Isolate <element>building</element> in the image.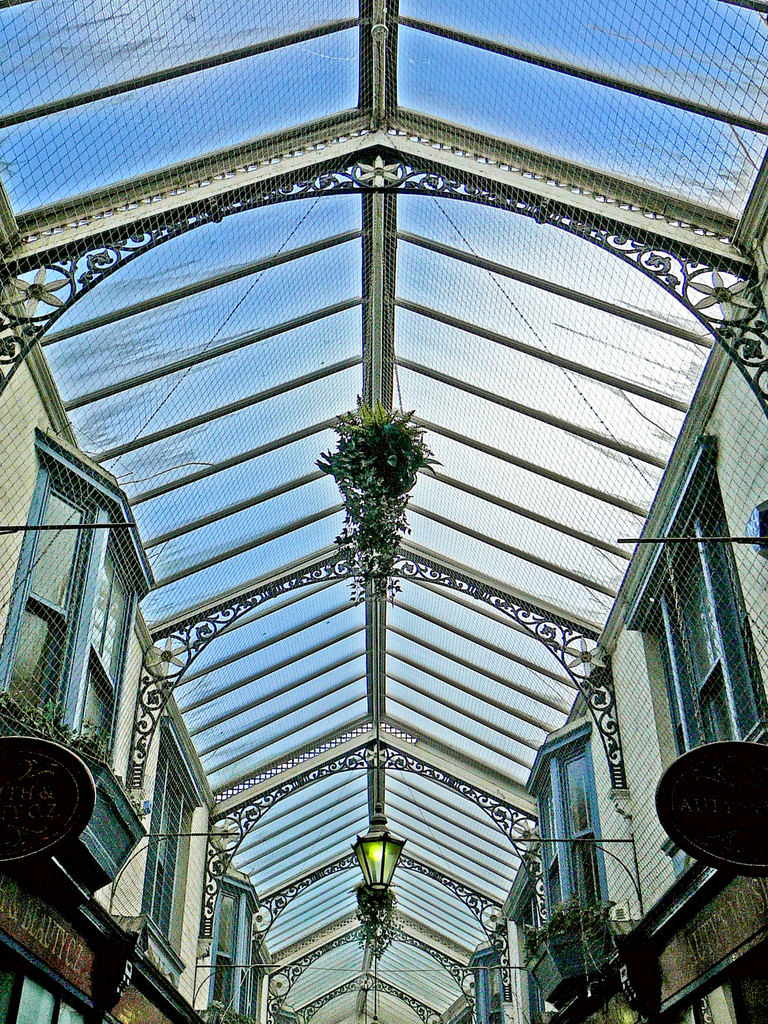
Isolated region: 0 0 767 1023.
